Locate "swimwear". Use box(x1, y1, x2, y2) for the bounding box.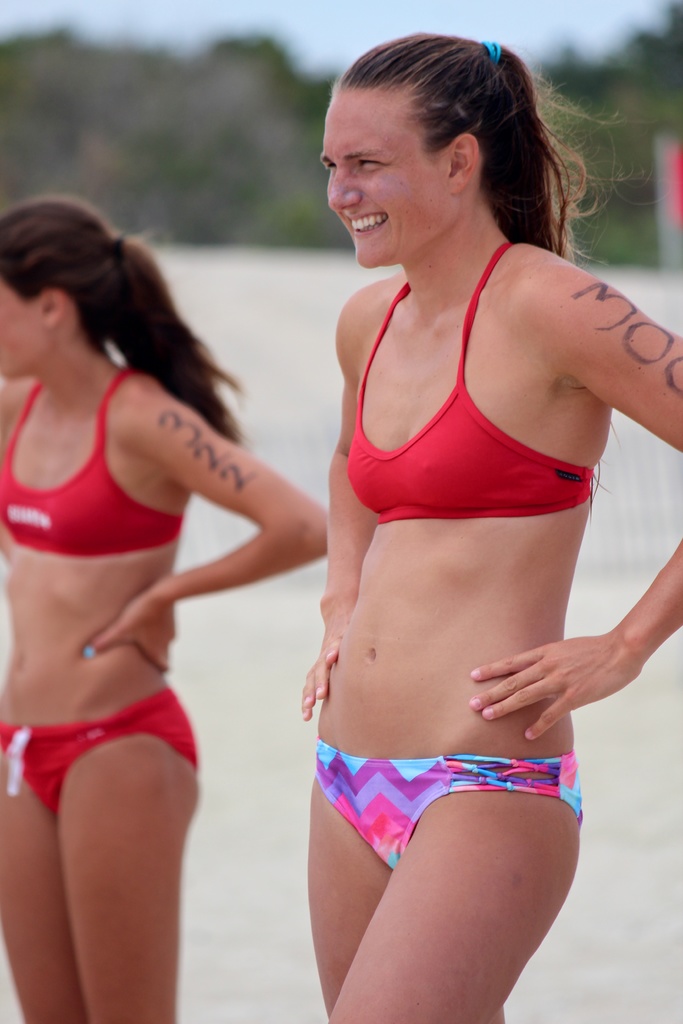
box(342, 239, 593, 522).
